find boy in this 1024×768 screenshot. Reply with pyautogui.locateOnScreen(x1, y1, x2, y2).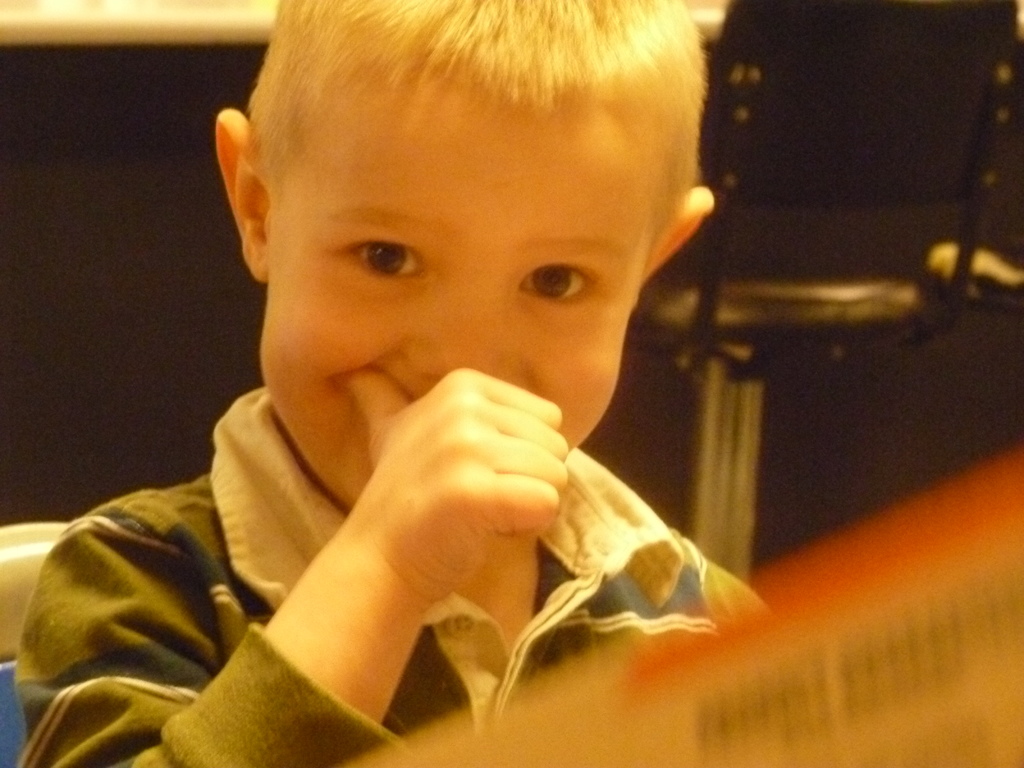
pyautogui.locateOnScreen(8, 0, 774, 767).
